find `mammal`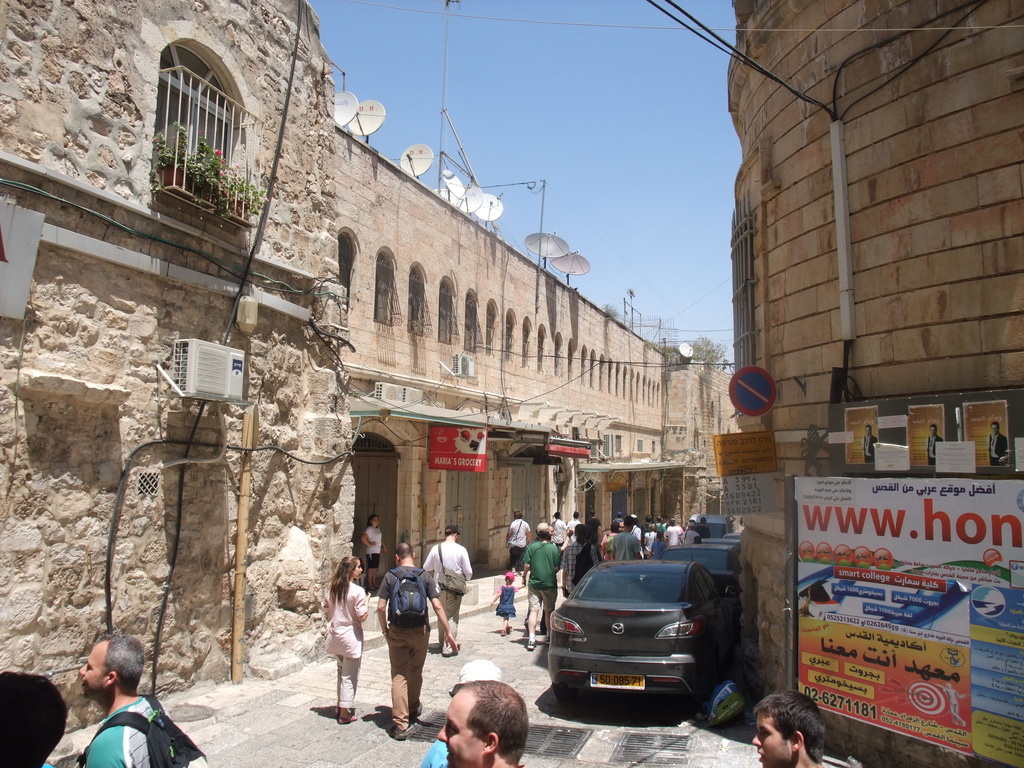
x1=553 y1=509 x2=564 y2=551
